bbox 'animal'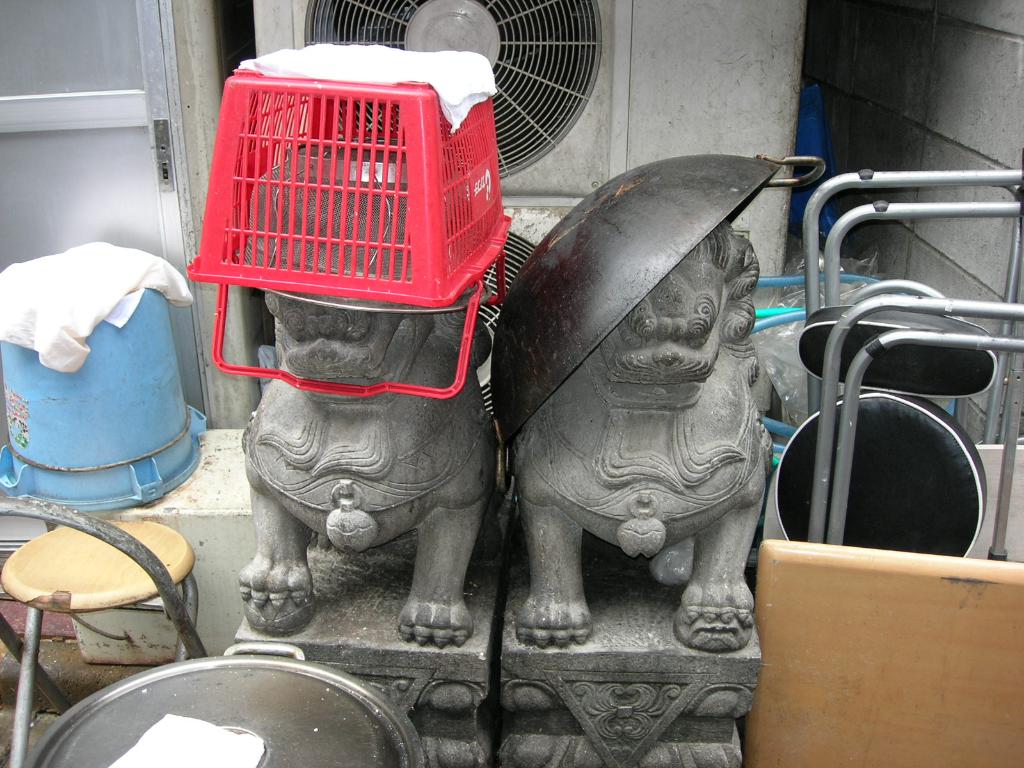
236:166:503:647
